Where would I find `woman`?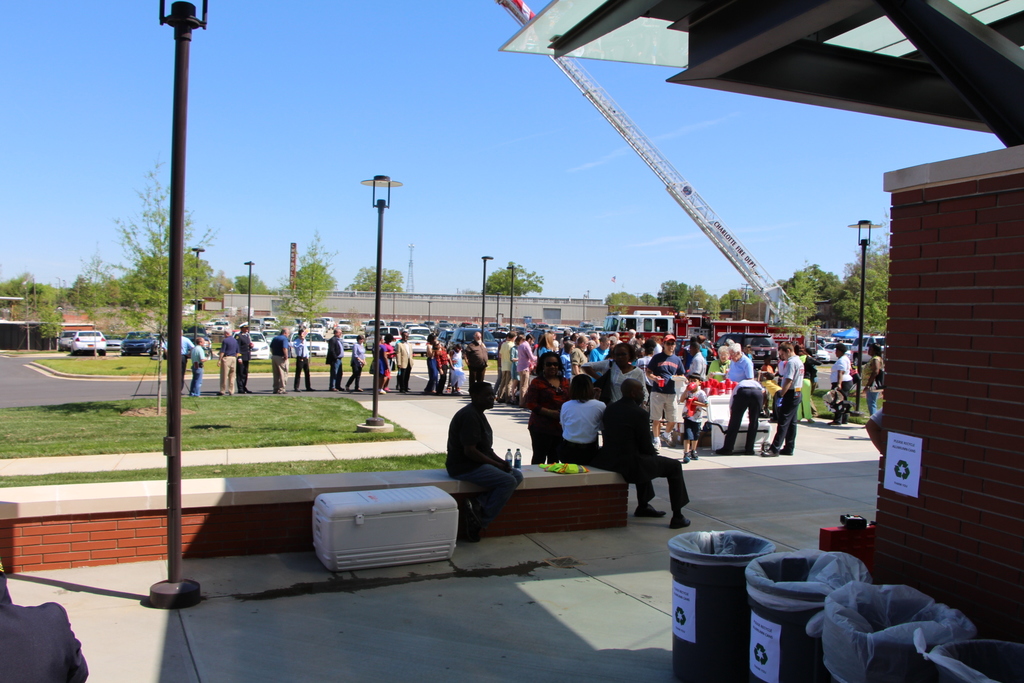
At crop(795, 342, 820, 428).
